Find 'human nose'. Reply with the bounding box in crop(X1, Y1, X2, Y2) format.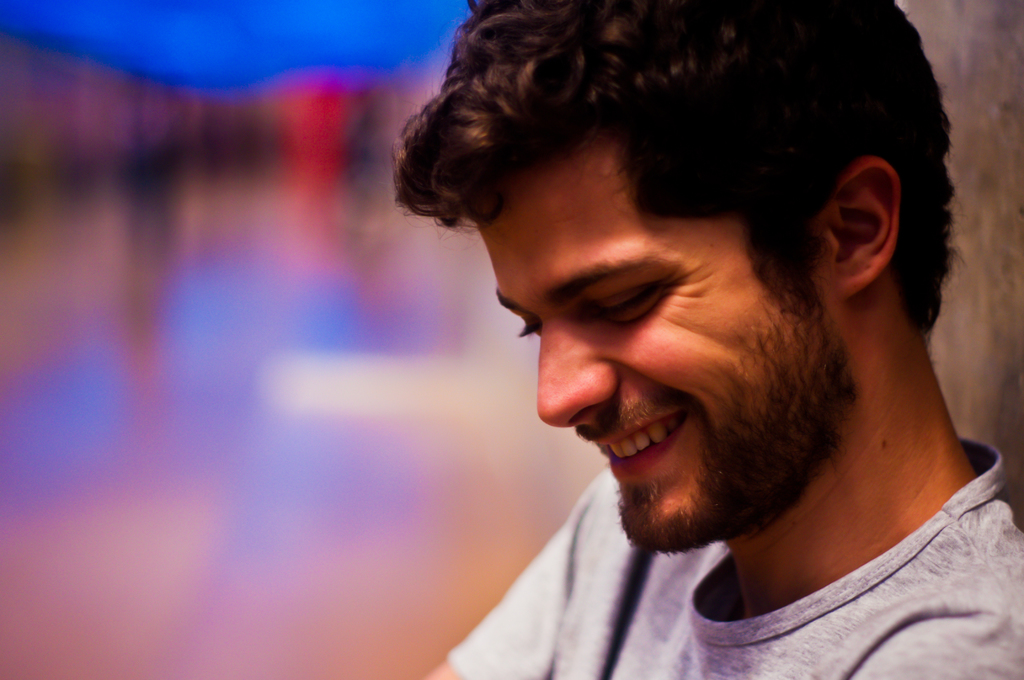
crop(534, 324, 616, 429).
